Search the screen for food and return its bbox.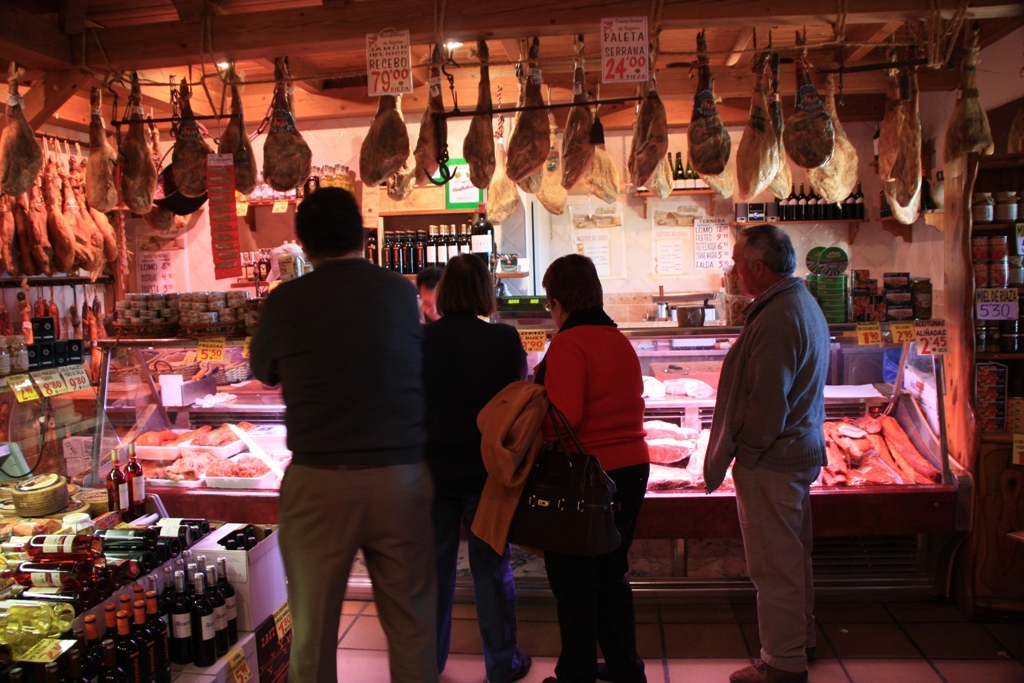
Found: 498, 36, 553, 180.
